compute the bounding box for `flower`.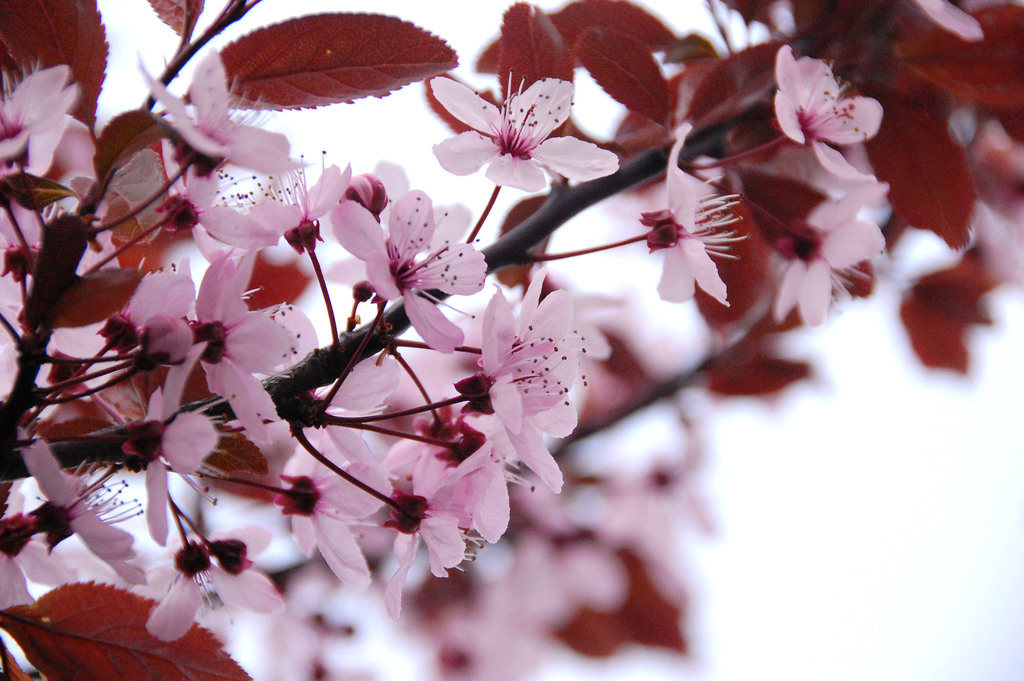
Rect(771, 41, 884, 193).
